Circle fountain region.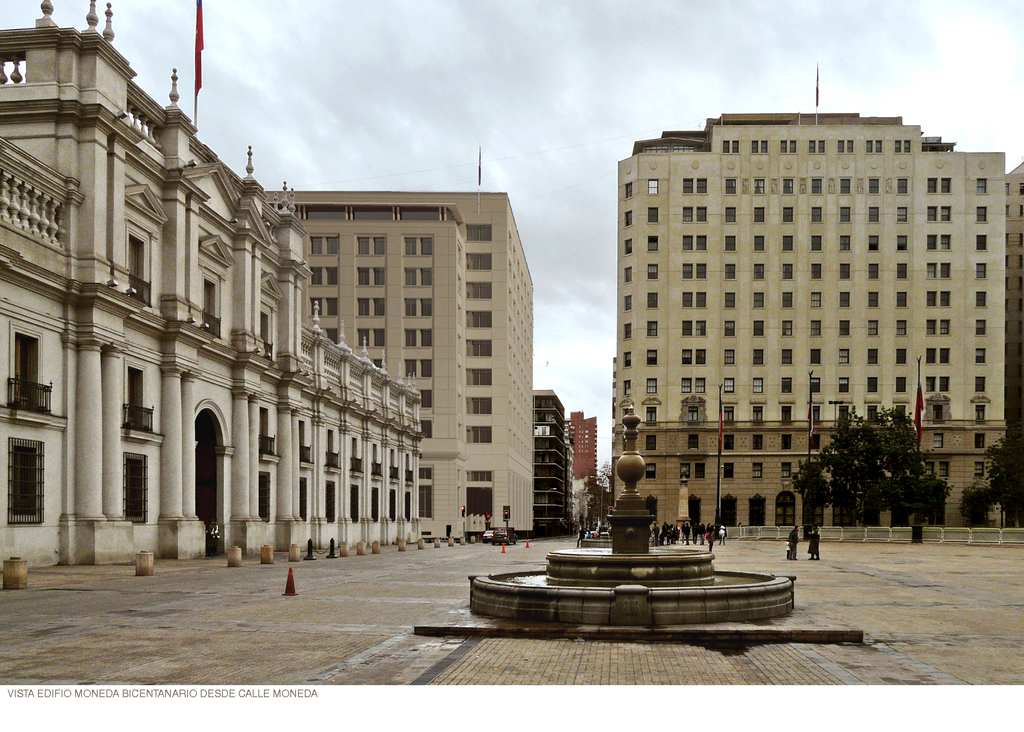
Region: region(456, 483, 800, 652).
